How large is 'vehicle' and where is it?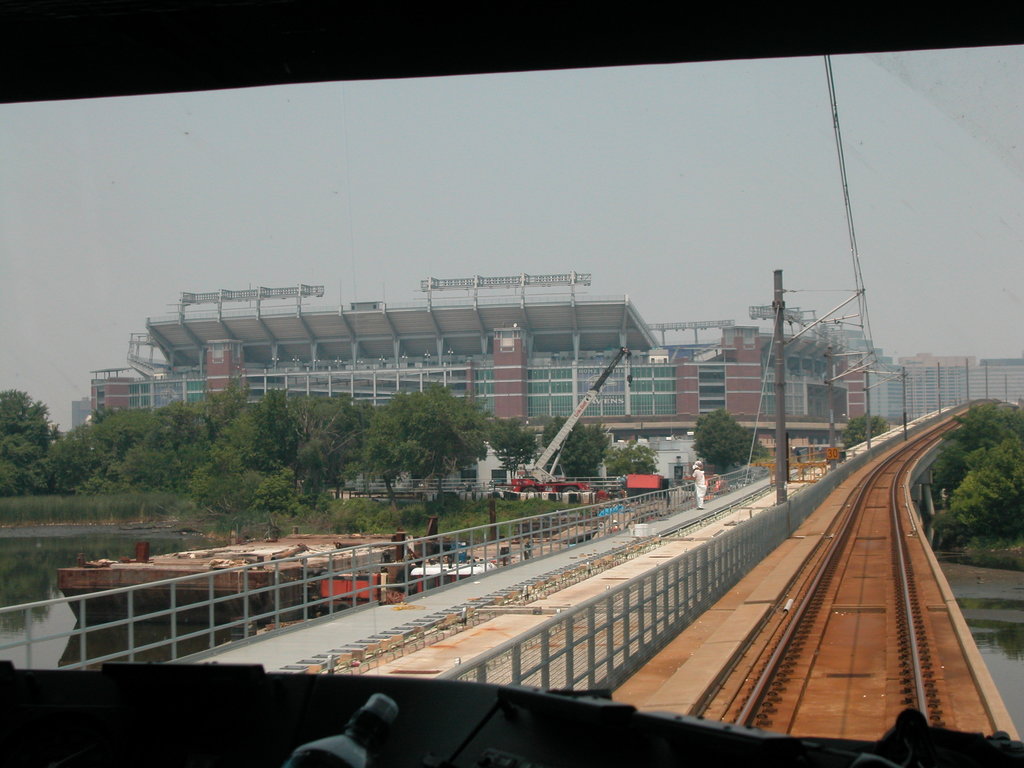
Bounding box: rect(499, 351, 630, 497).
